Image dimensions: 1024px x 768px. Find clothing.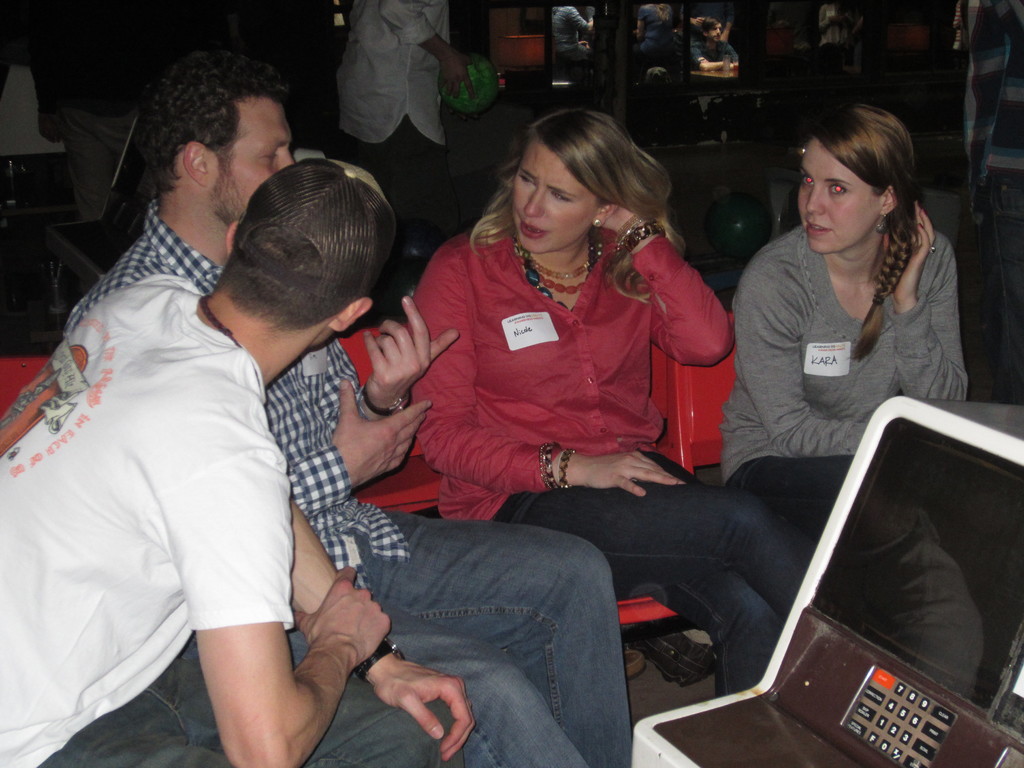
pyautogui.locateOnScreen(817, 3, 849, 60).
